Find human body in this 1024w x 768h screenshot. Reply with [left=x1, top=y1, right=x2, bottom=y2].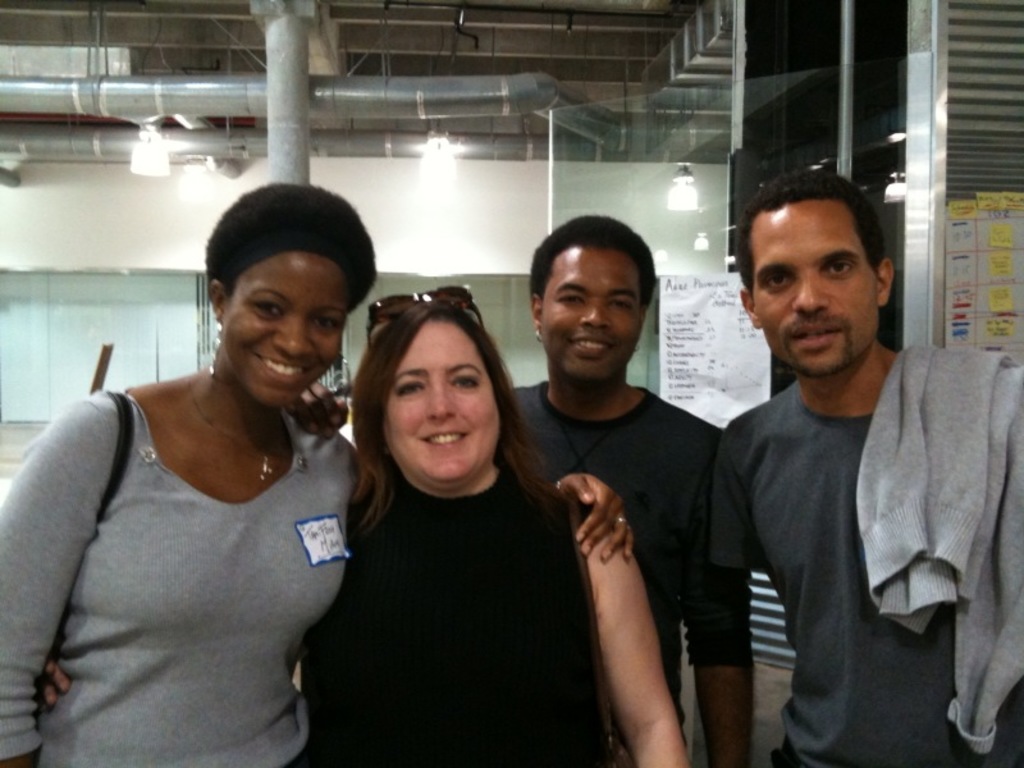
[left=0, top=362, right=634, bottom=767].
